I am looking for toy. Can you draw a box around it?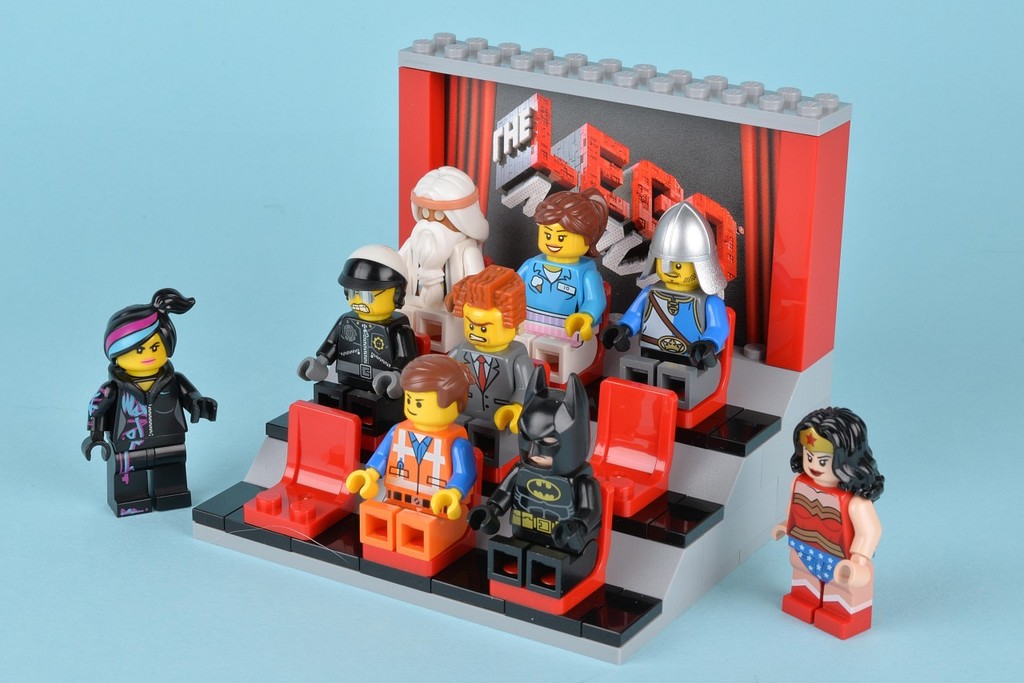
Sure, the bounding box is rect(348, 350, 485, 557).
